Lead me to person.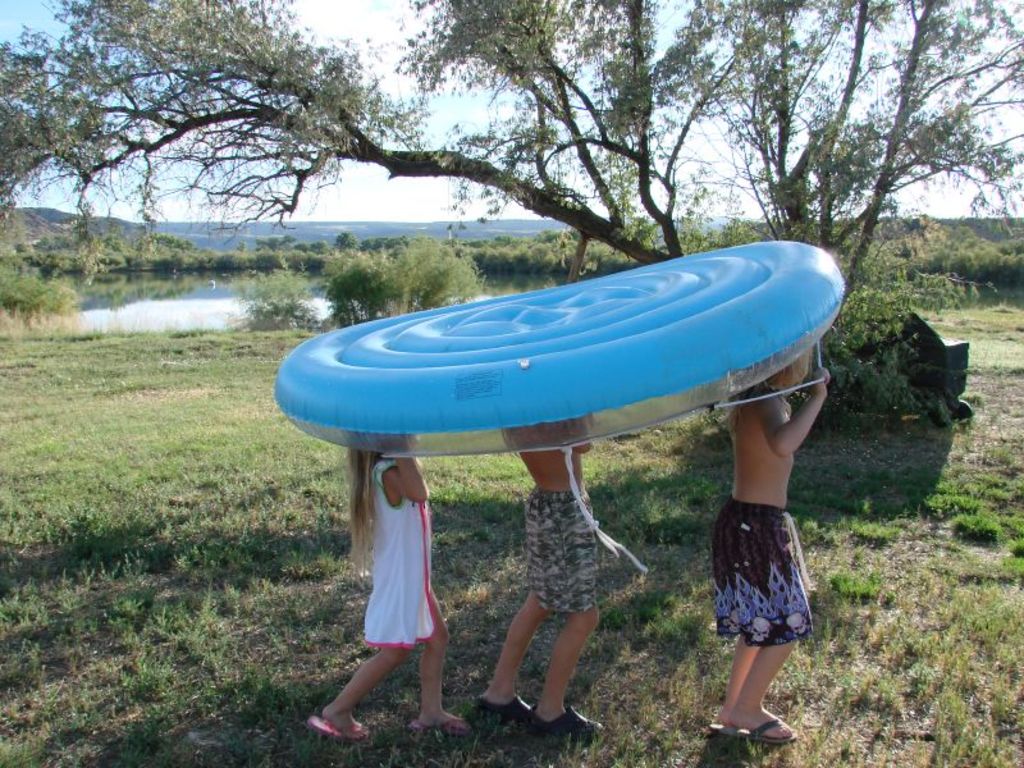
Lead to {"left": 707, "top": 339, "right": 835, "bottom": 748}.
